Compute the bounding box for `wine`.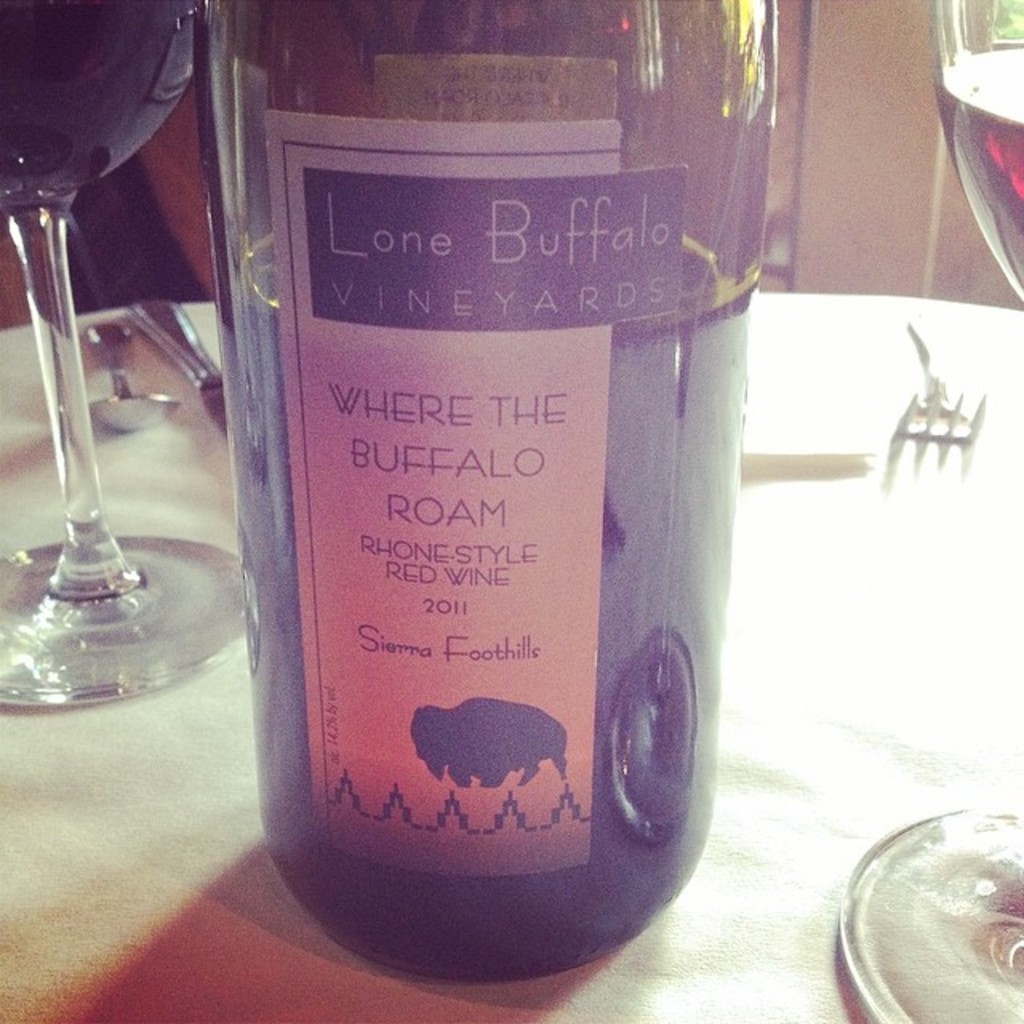
Rect(218, 29, 765, 992).
